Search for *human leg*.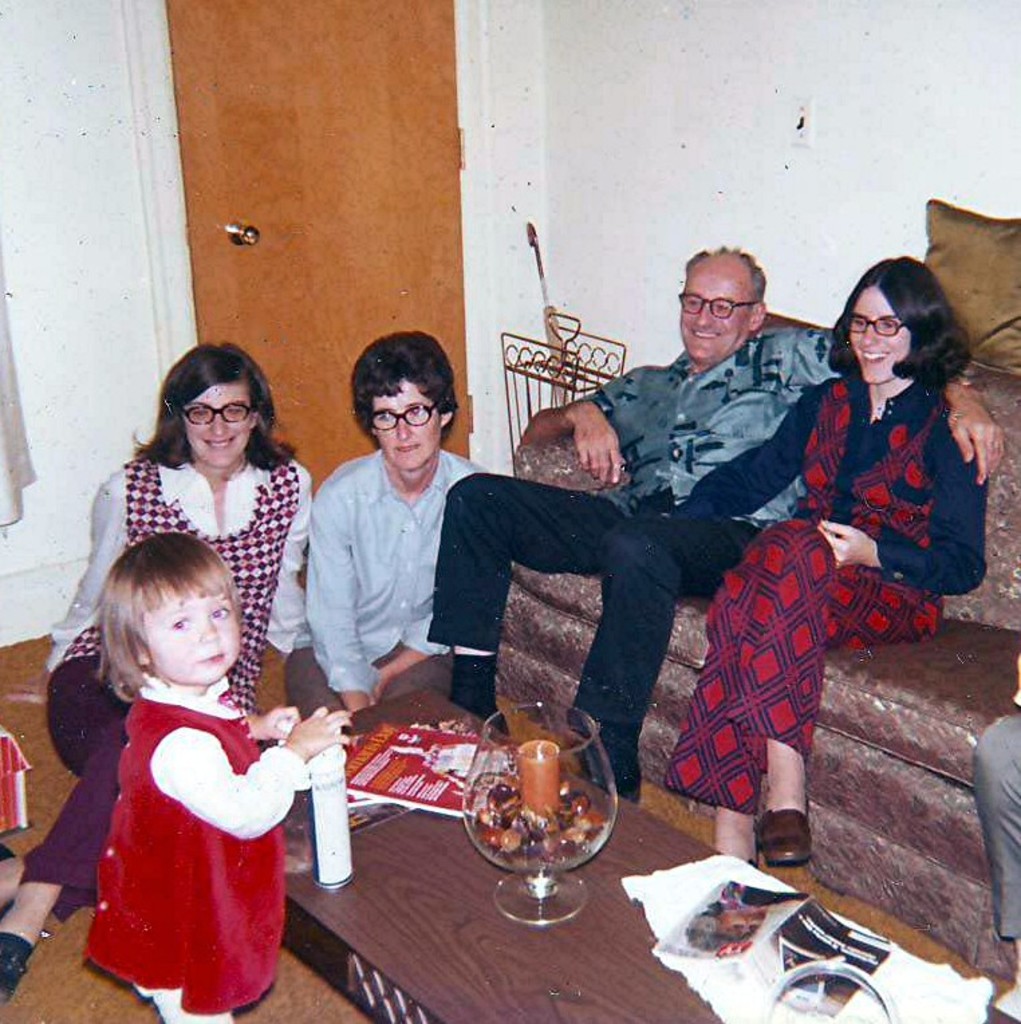
Found at select_region(577, 516, 757, 802).
